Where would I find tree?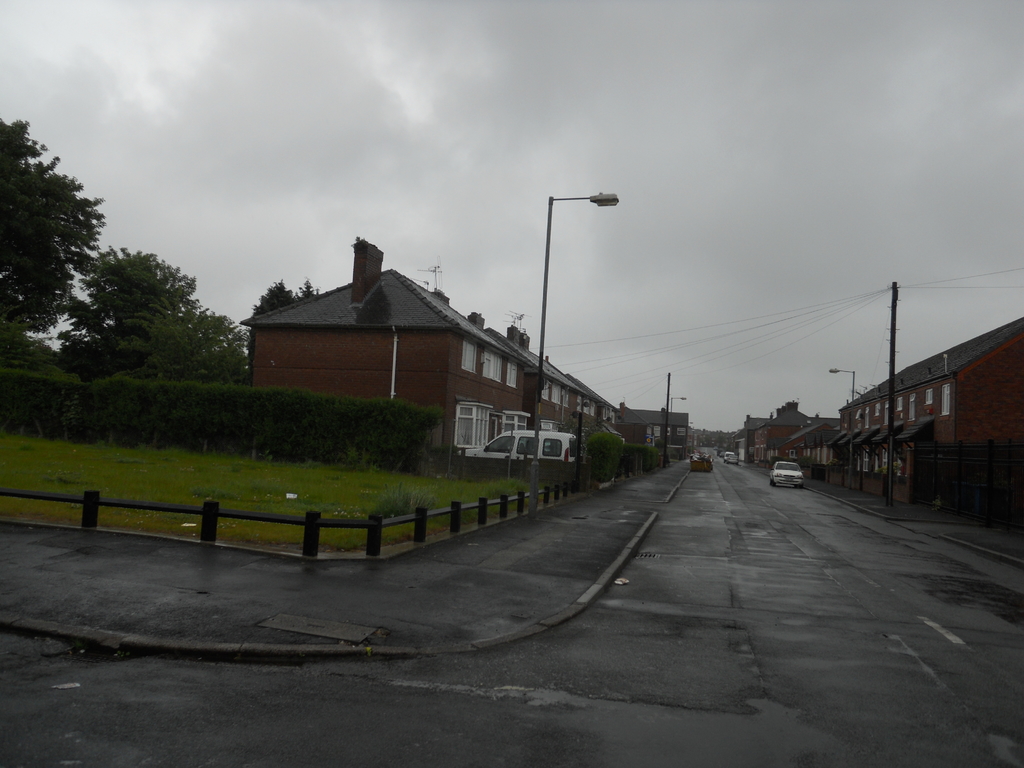
At region(35, 240, 247, 391).
